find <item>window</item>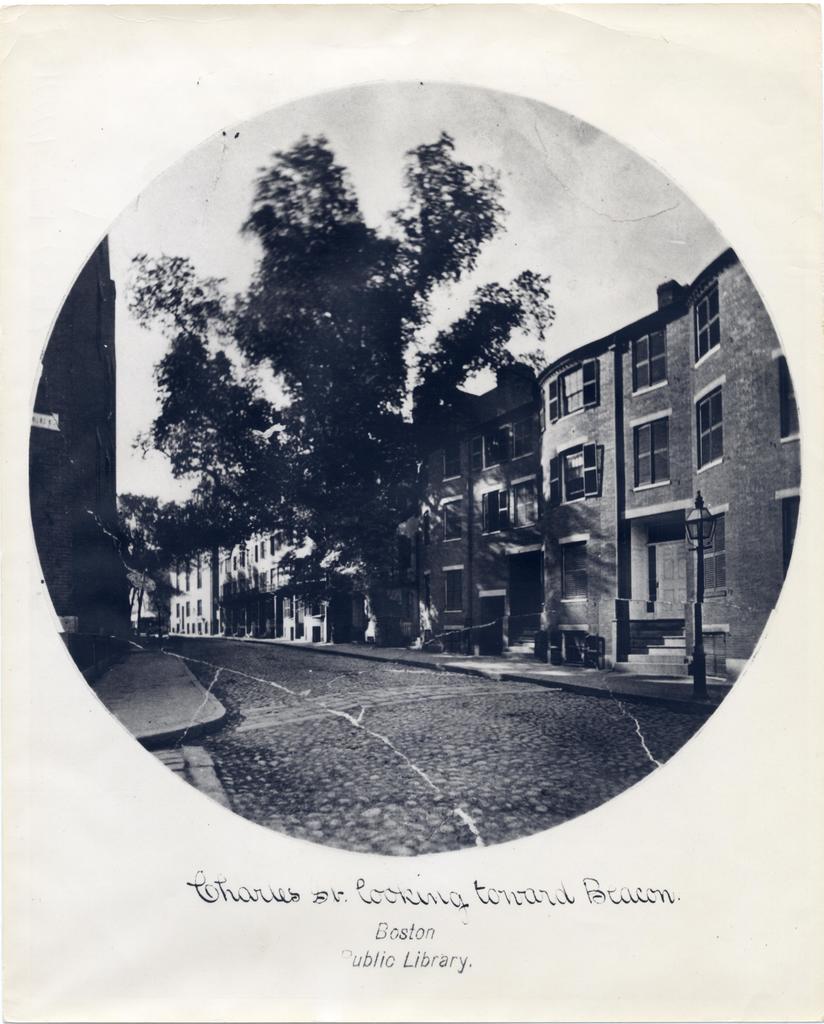
[x1=628, y1=326, x2=667, y2=399]
